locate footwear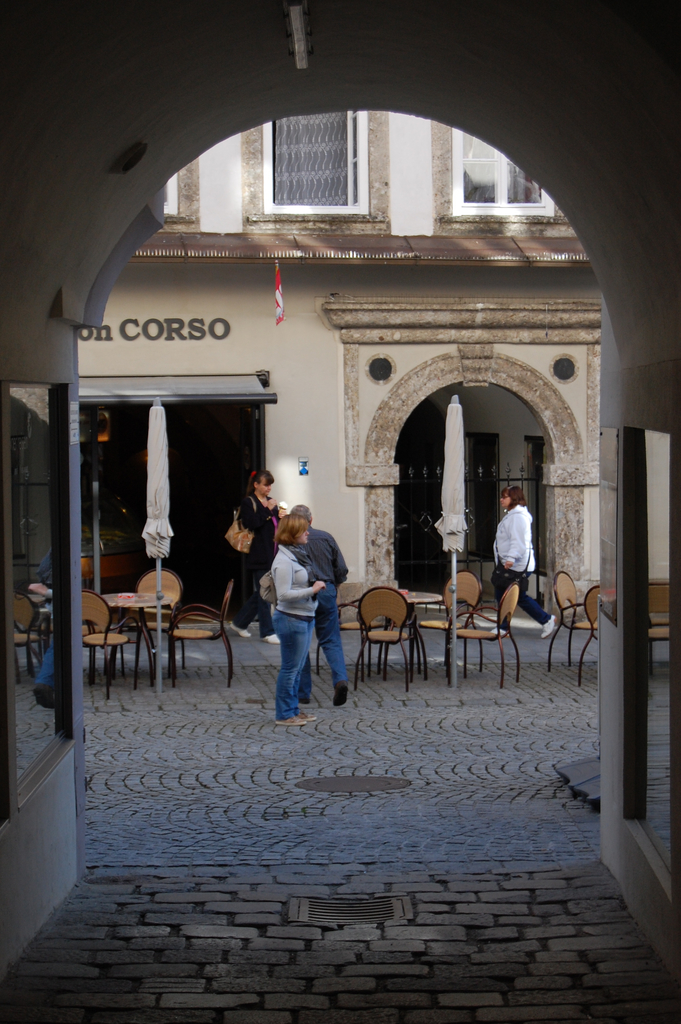
275/710/309/730
